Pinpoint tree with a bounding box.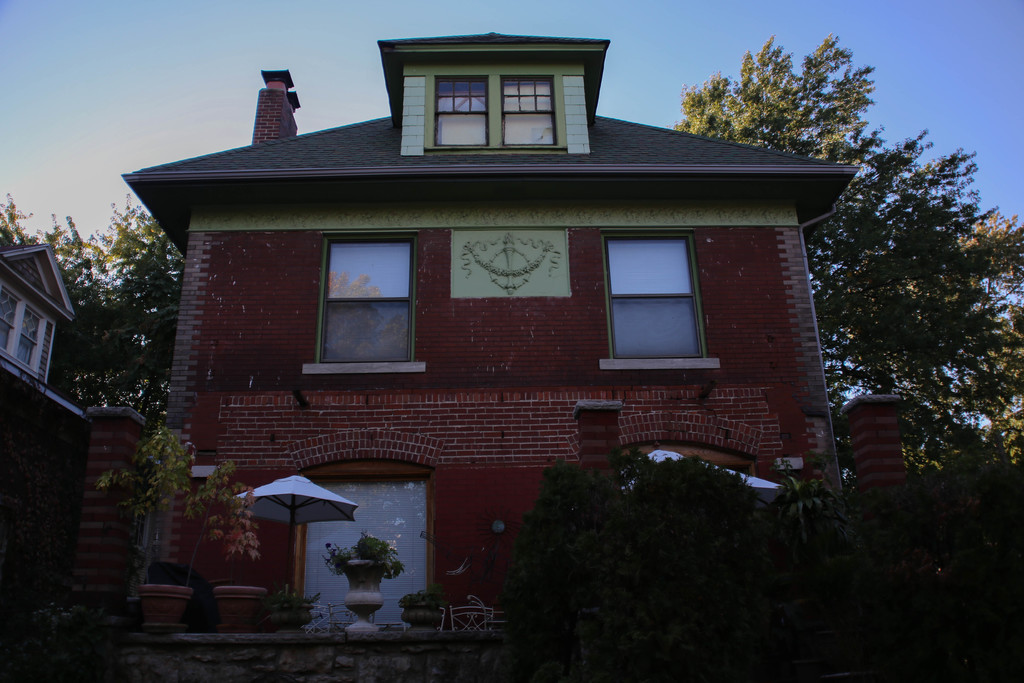
670/24/880/186.
